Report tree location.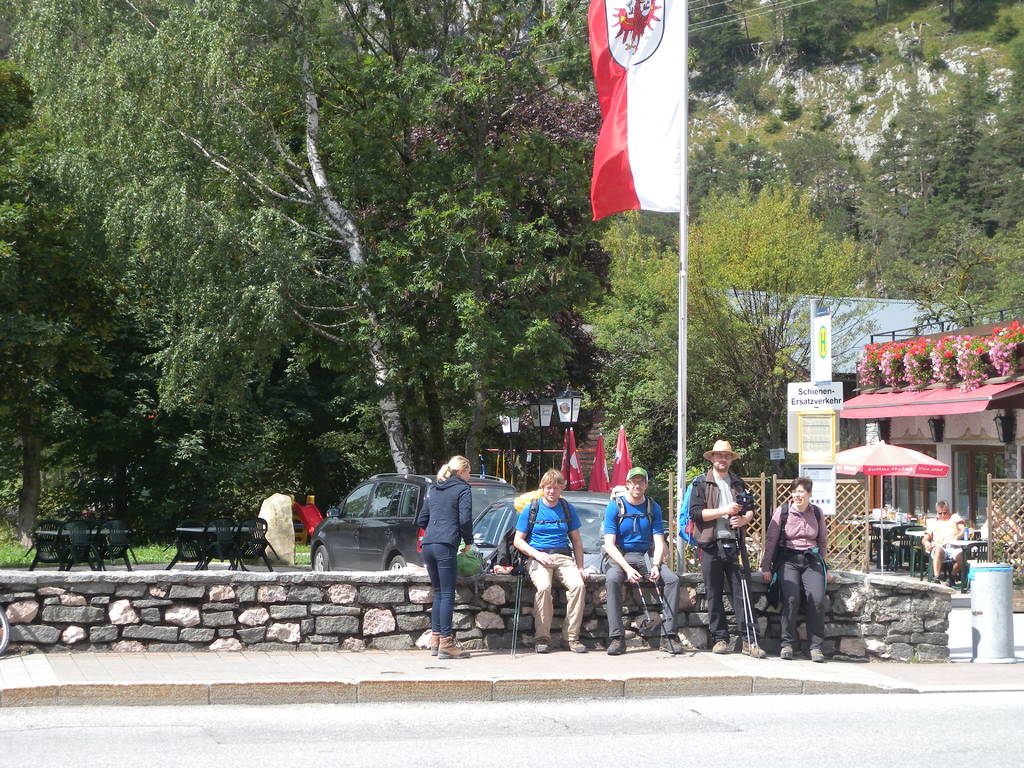
Report: <bbox>0, 0, 589, 584</bbox>.
